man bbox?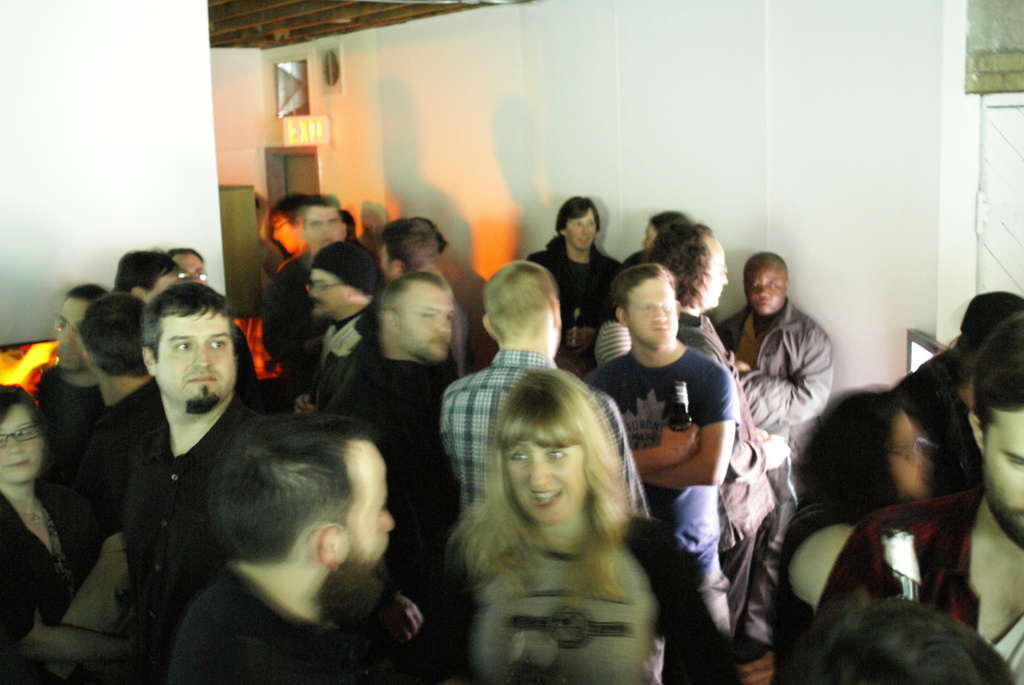
select_region(34, 282, 110, 491)
